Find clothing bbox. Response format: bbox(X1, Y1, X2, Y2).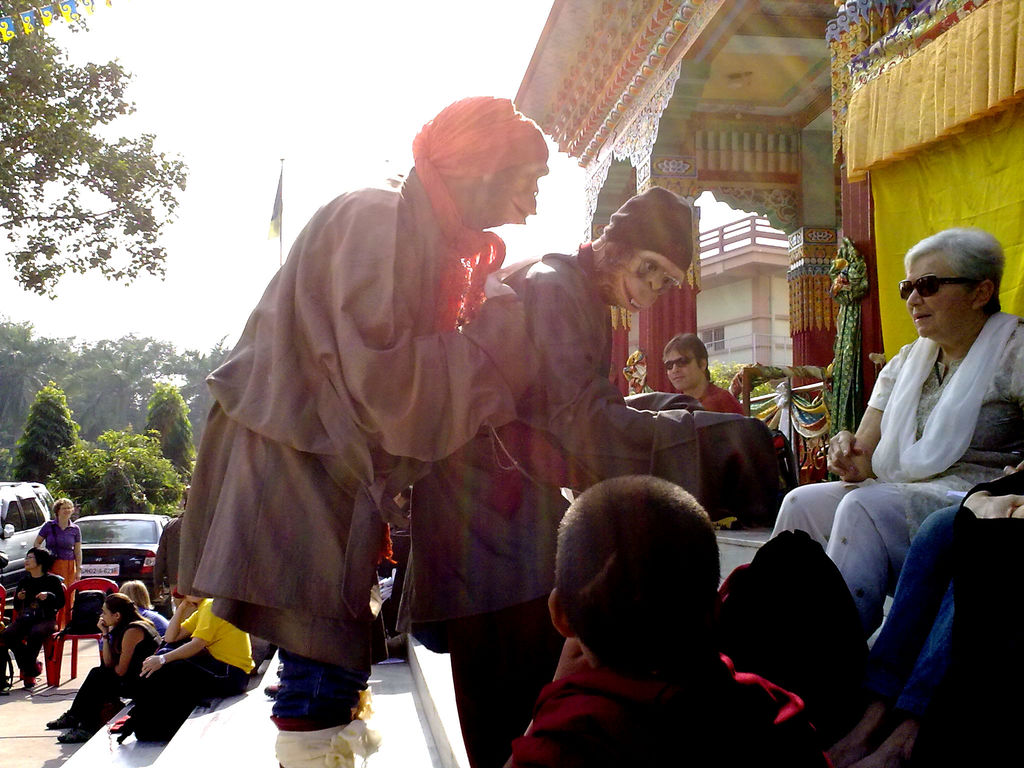
bbox(15, 579, 65, 659).
